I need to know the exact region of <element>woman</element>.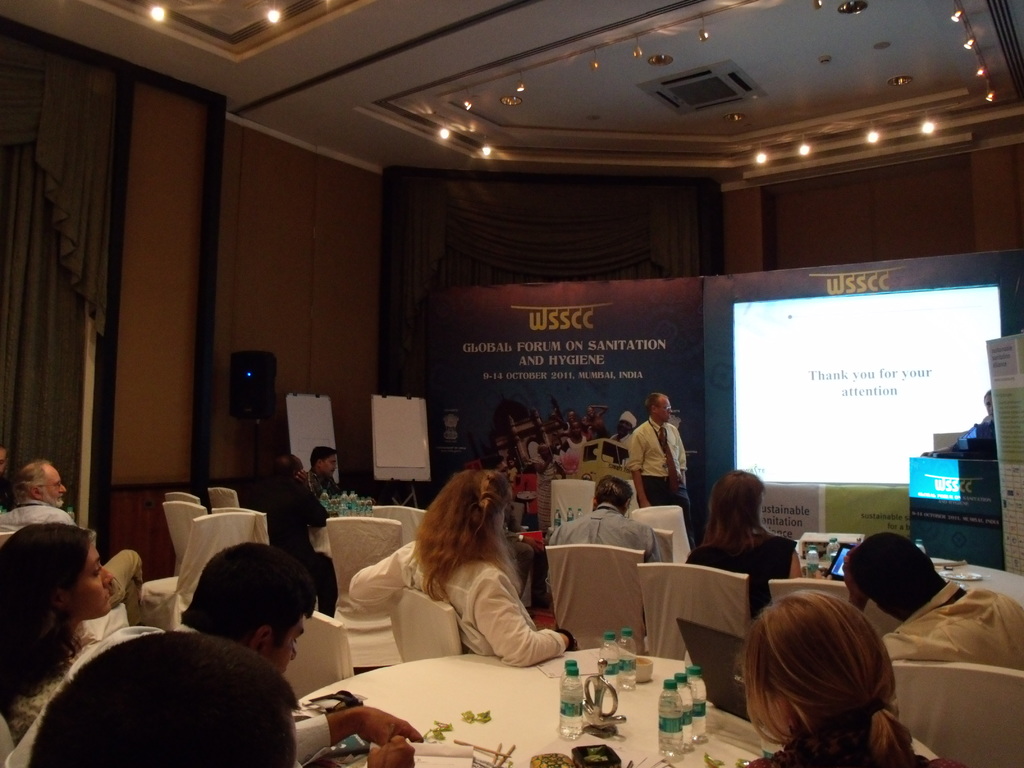
Region: [481,459,553,611].
